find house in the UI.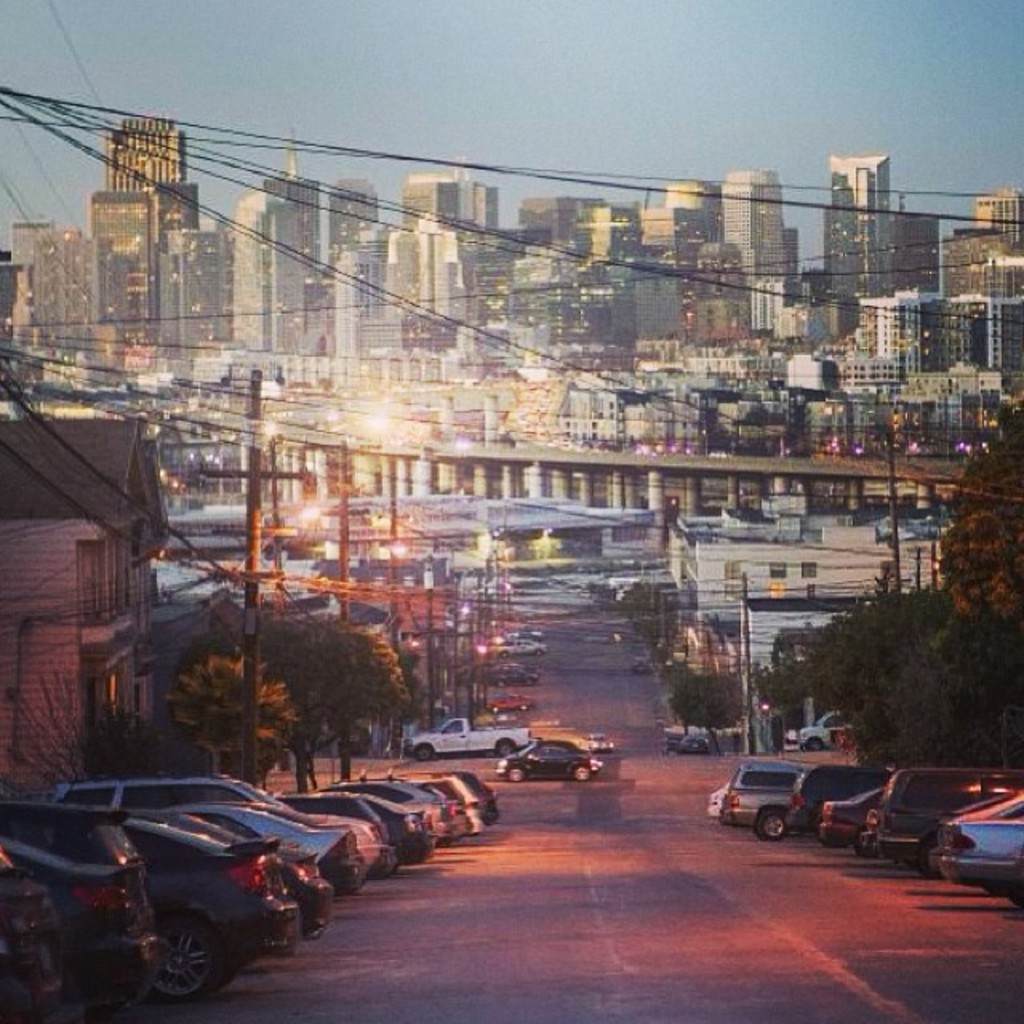
UI element at (517, 187, 658, 259).
